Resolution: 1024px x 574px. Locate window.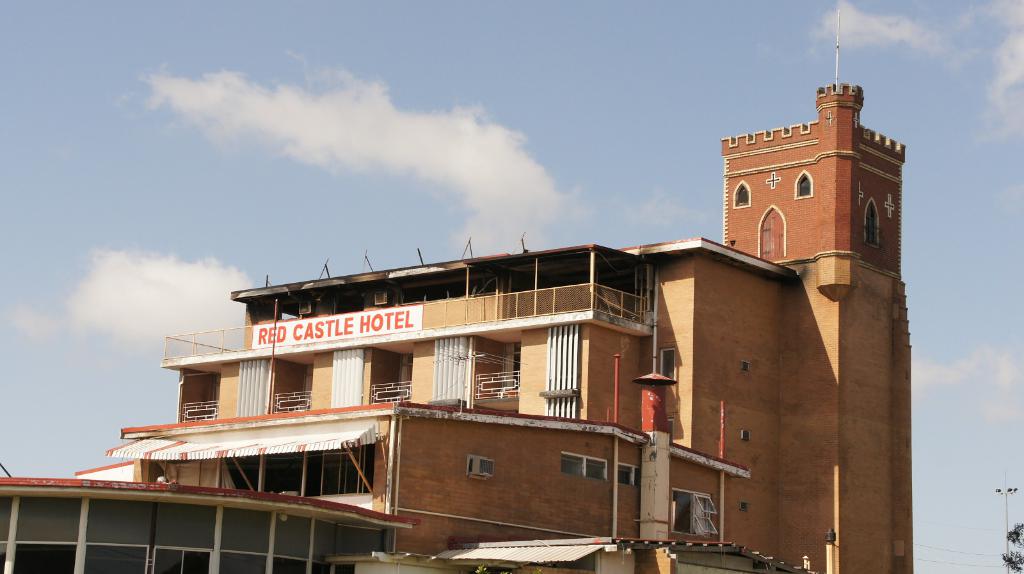
select_region(675, 489, 718, 532).
